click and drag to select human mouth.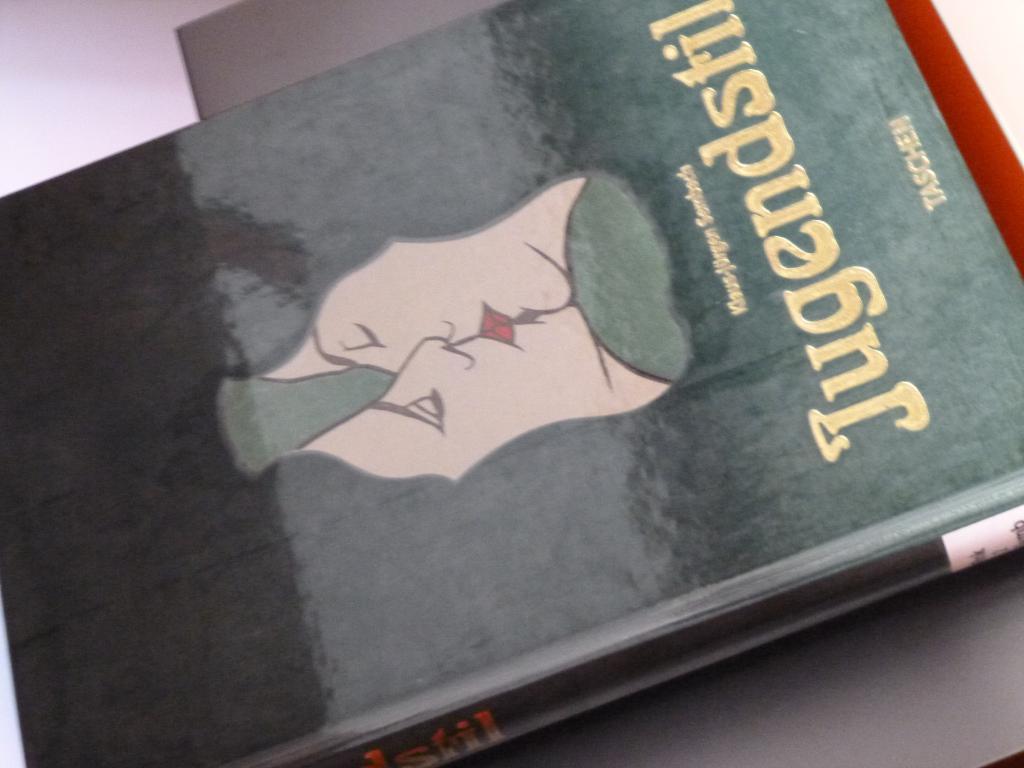
Selection: box(481, 302, 518, 348).
